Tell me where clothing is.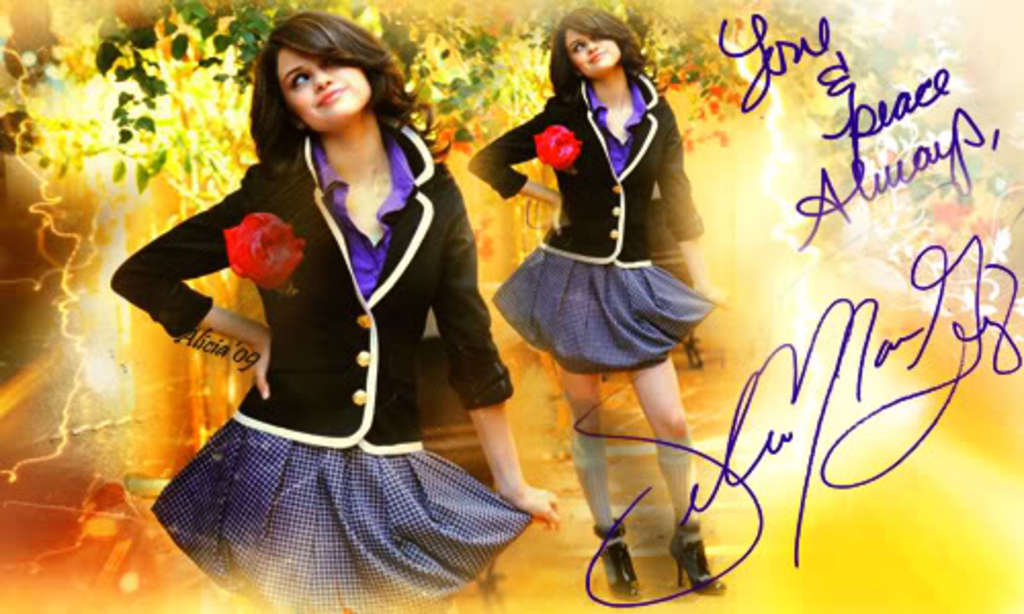
clothing is at 131, 129, 524, 571.
